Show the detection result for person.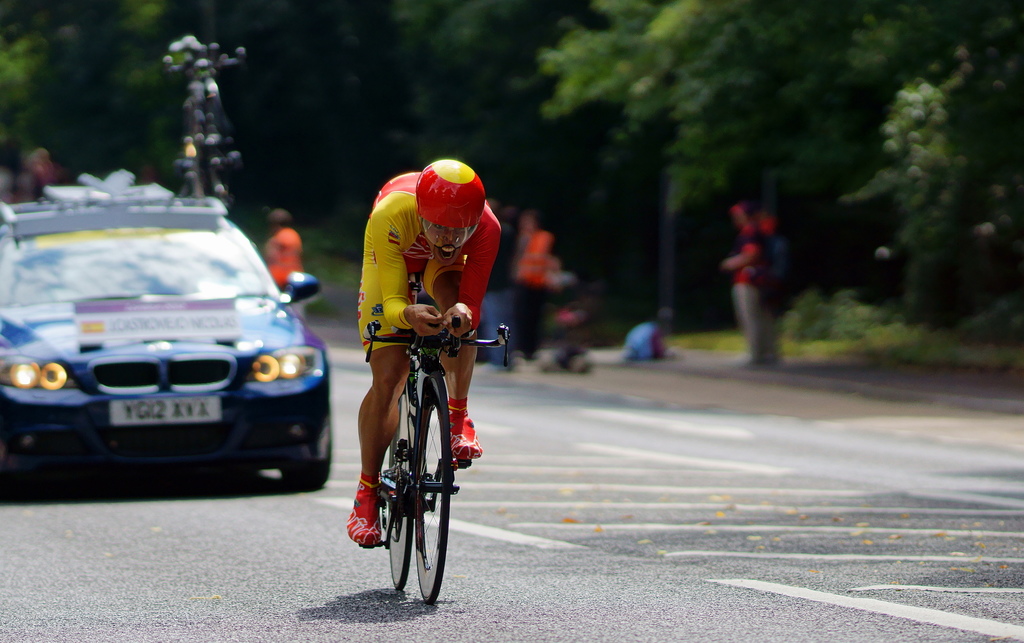
{"left": 520, "top": 211, "right": 553, "bottom": 353}.
